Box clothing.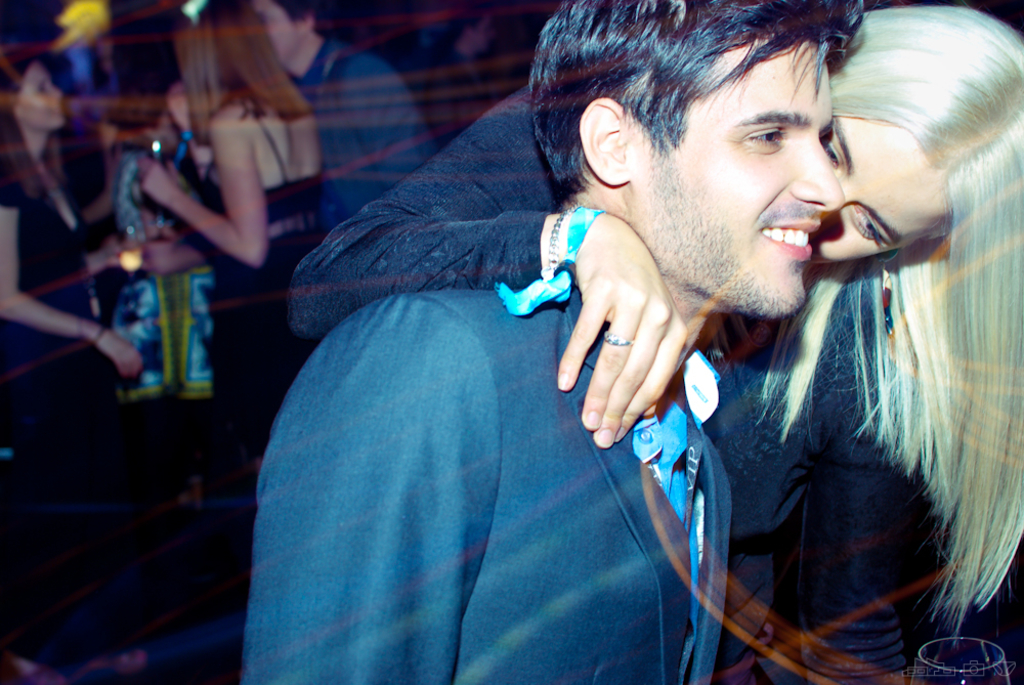
region(292, 28, 442, 242).
